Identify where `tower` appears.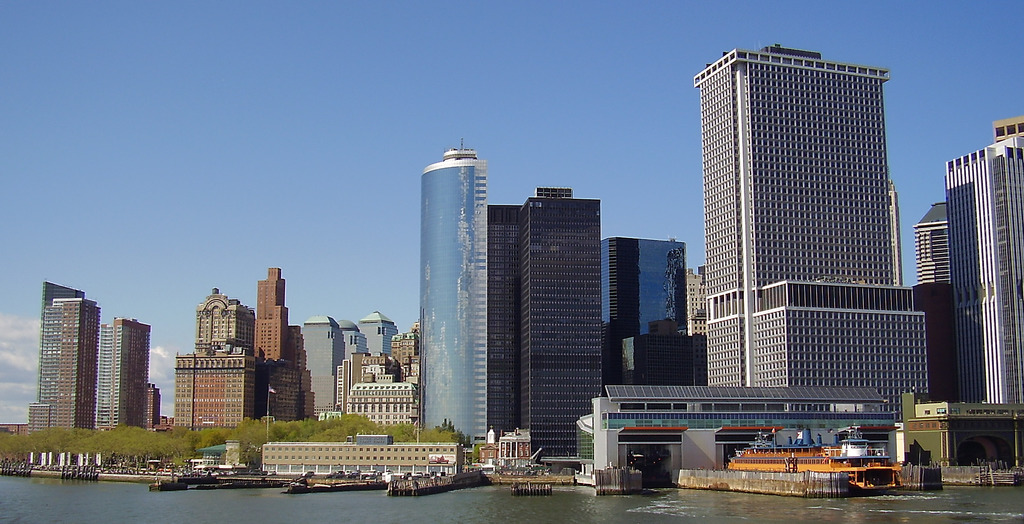
Appears at (401,131,508,419).
